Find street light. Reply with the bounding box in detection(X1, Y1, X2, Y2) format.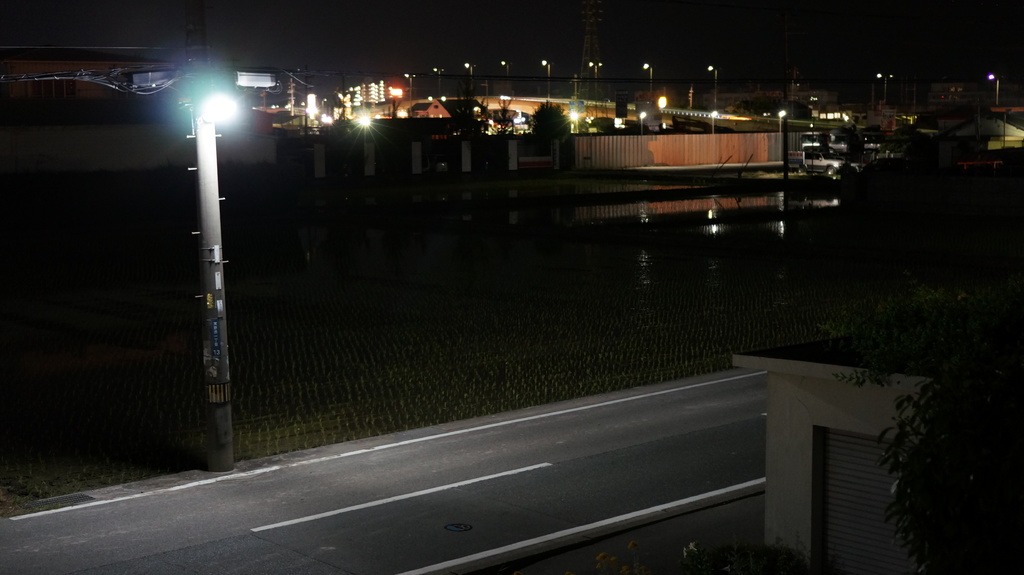
detection(539, 59, 551, 99).
